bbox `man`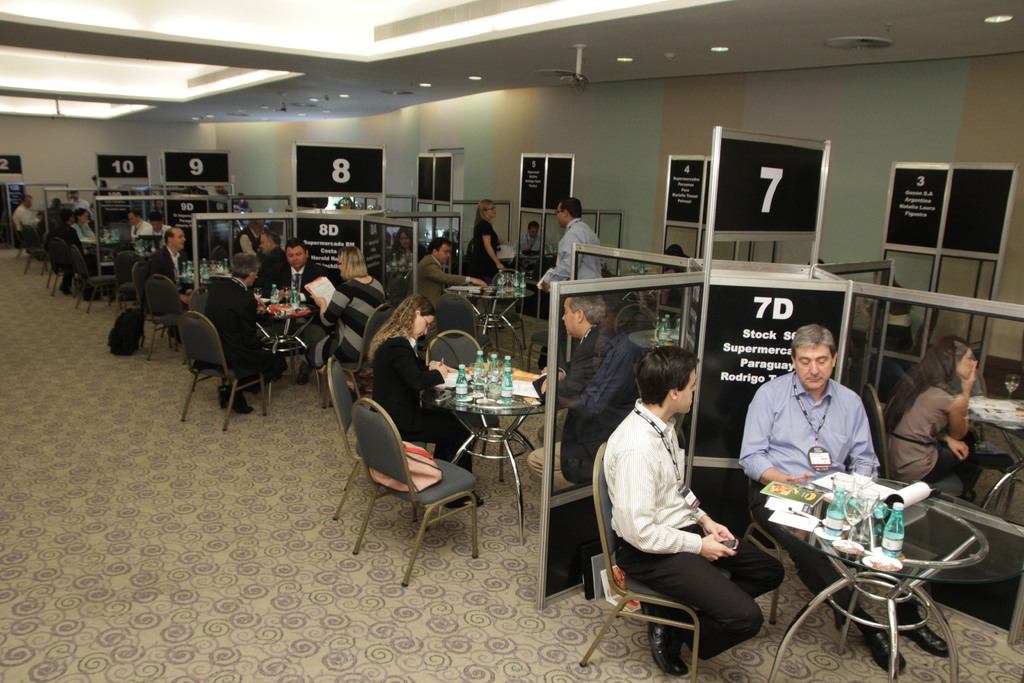
<bbox>205, 252, 286, 416</bbox>
